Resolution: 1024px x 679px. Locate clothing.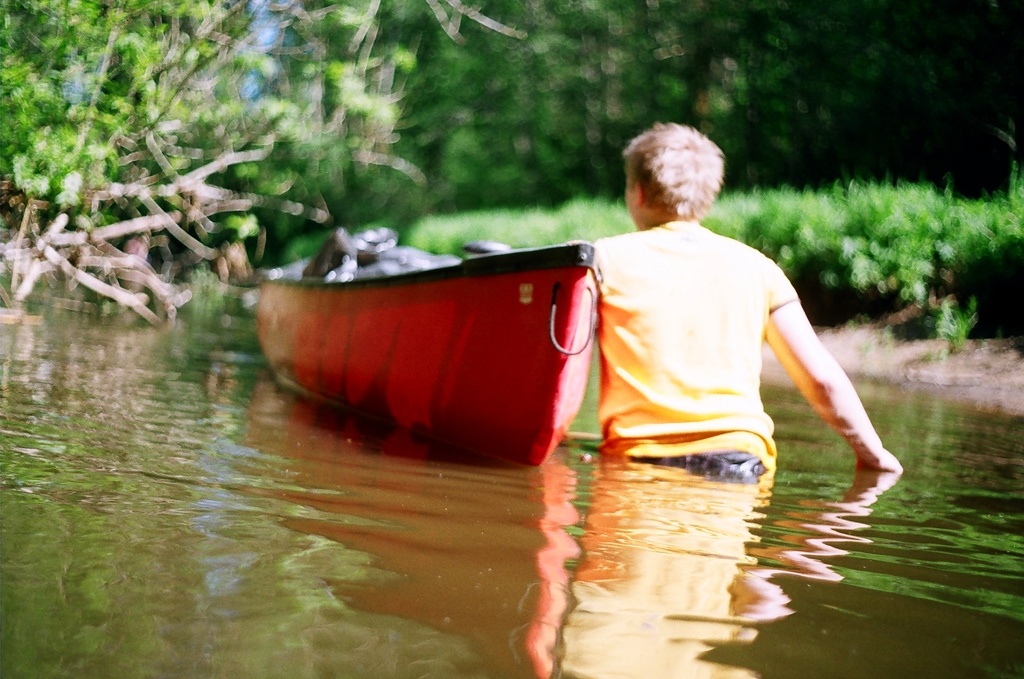
586, 218, 797, 479.
